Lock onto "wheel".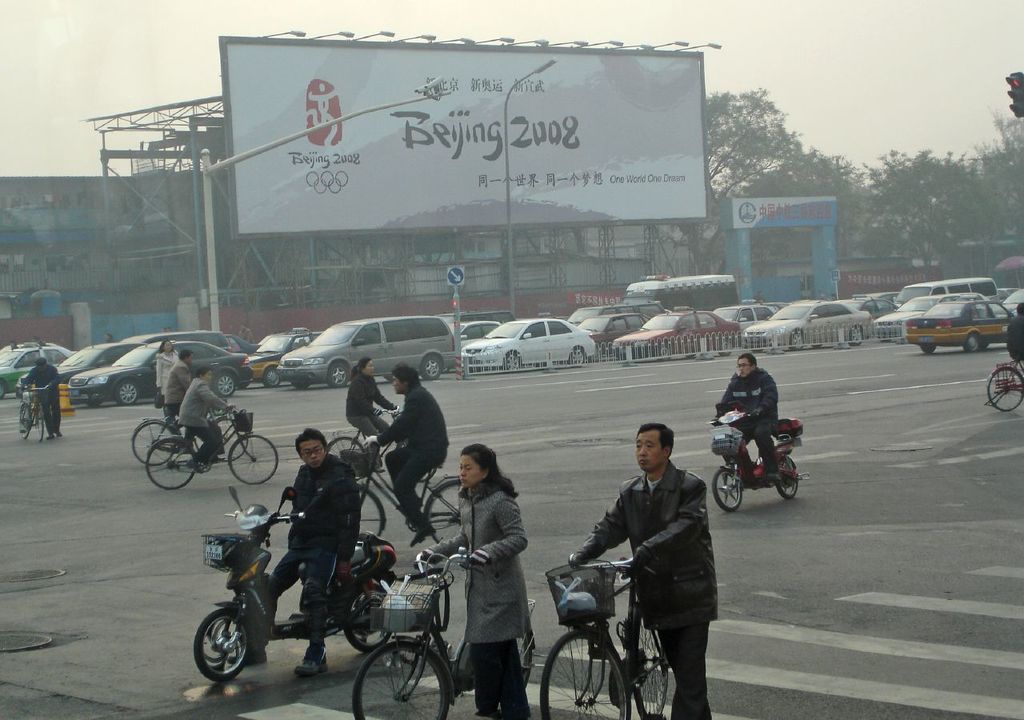
Locked: {"x1": 352, "y1": 640, "x2": 451, "y2": 719}.
